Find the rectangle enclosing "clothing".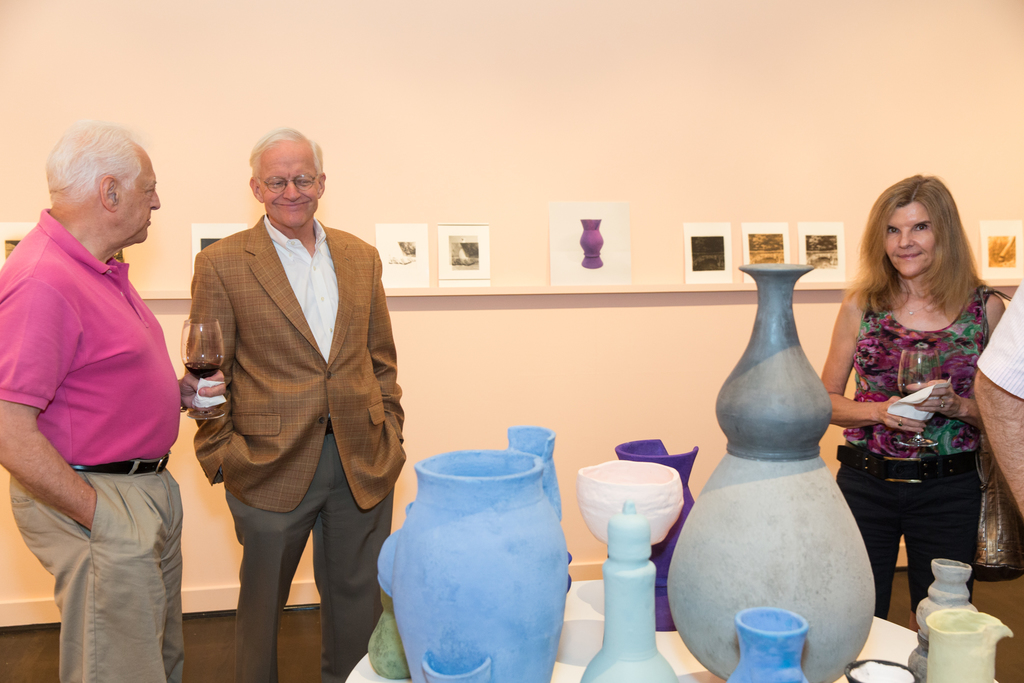
pyautogui.locateOnScreen(185, 213, 409, 682).
